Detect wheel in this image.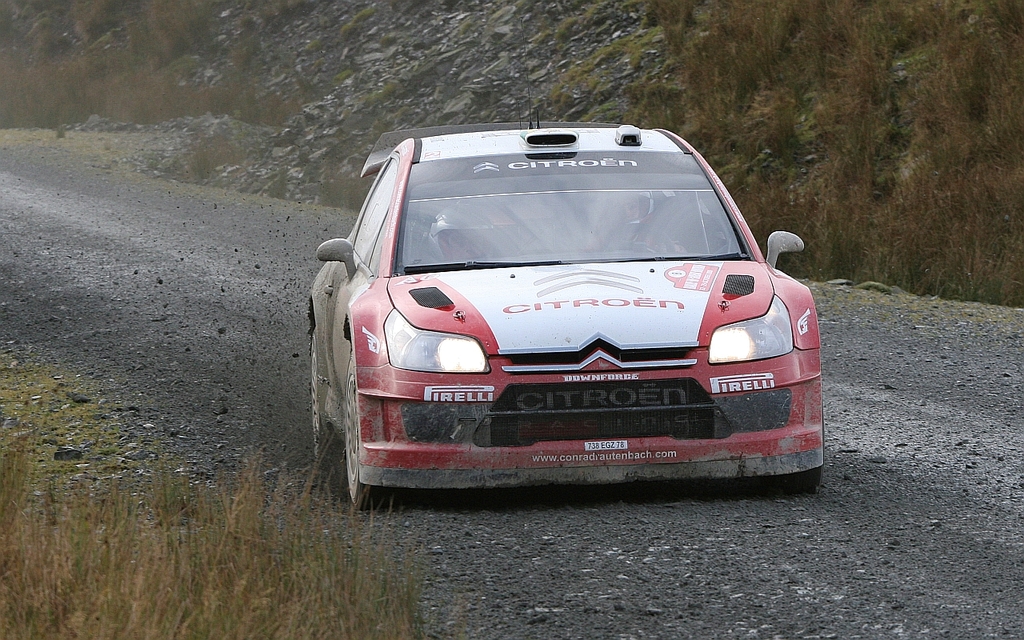
Detection: (778, 469, 820, 491).
